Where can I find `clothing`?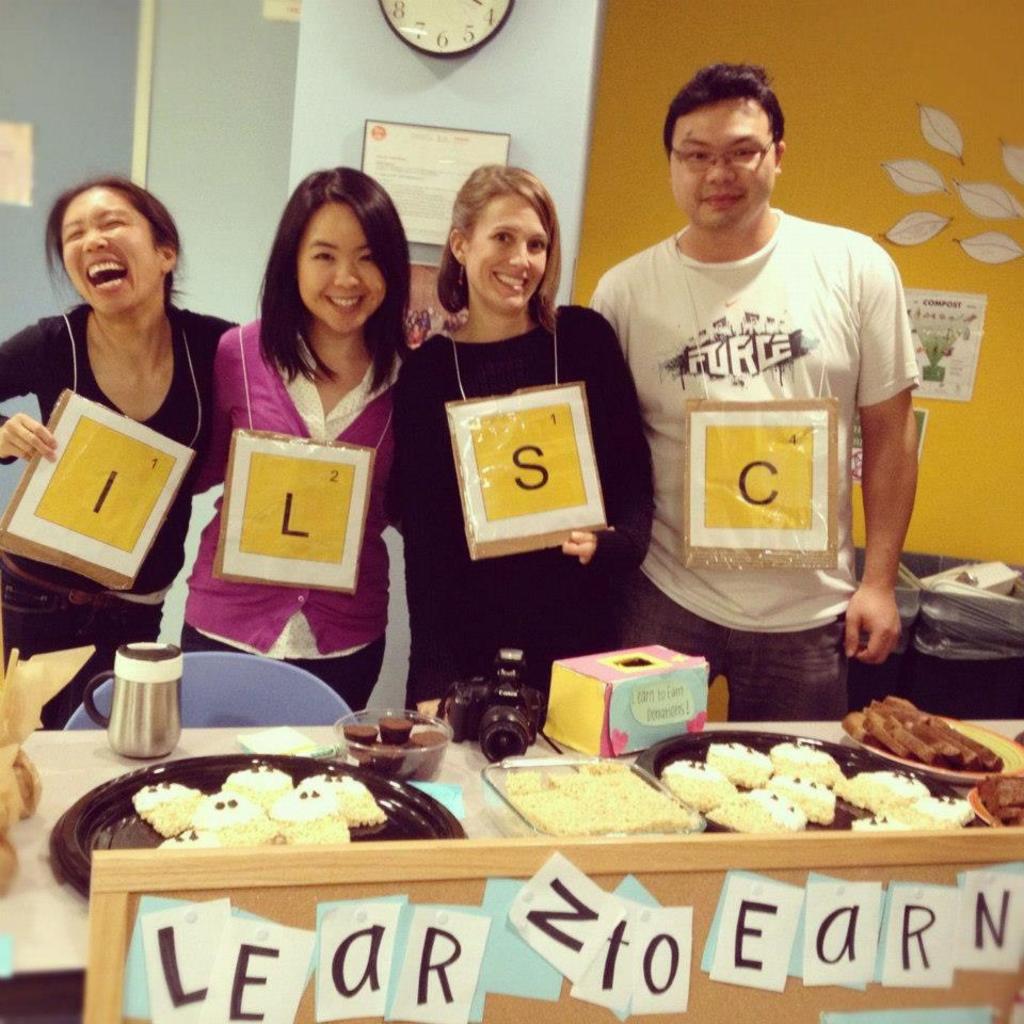
You can find it at 605/151/917/667.
